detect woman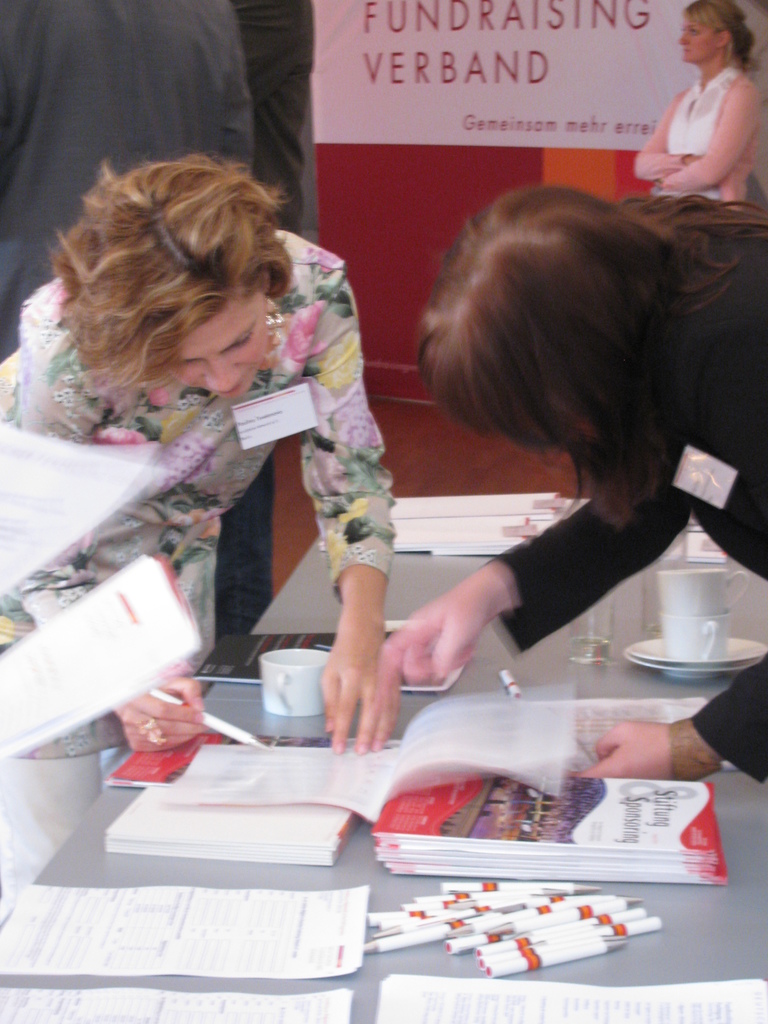
BBox(382, 183, 767, 796)
